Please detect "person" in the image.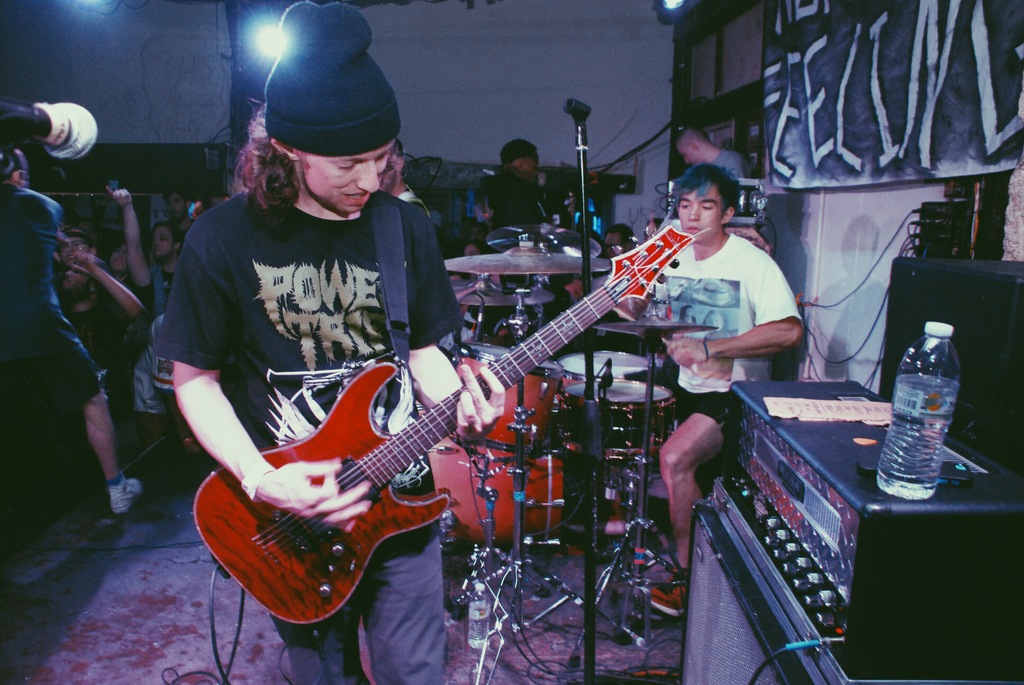
locate(464, 136, 549, 256).
